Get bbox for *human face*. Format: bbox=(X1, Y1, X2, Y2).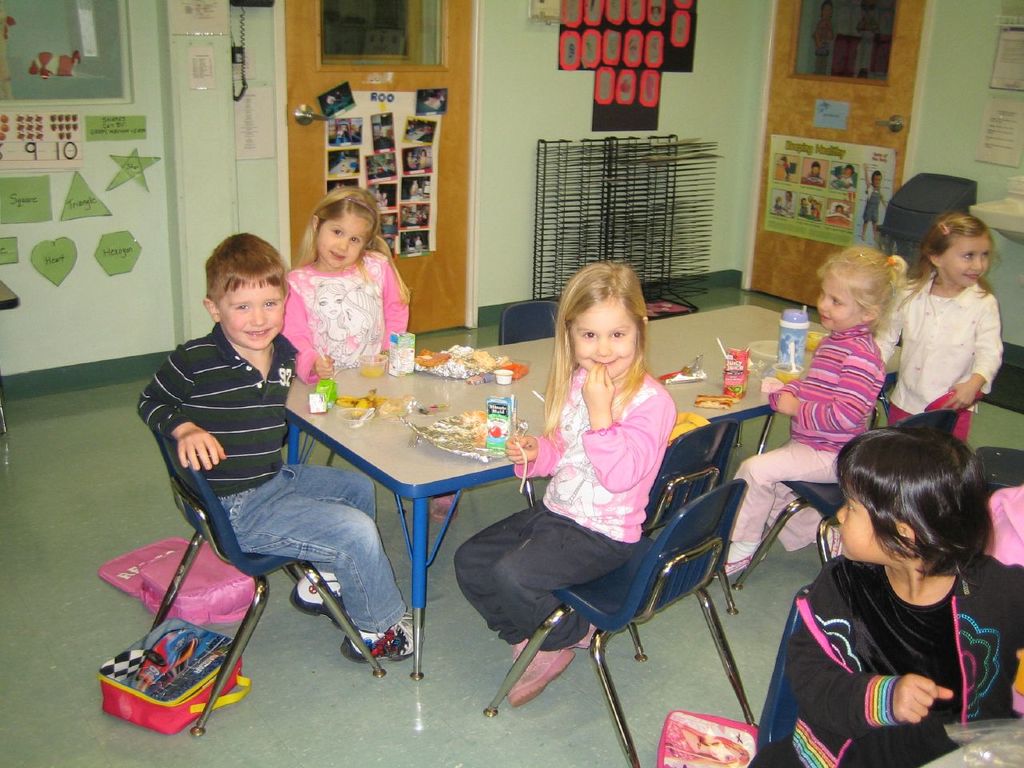
bbox=(818, 278, 862, 330).
